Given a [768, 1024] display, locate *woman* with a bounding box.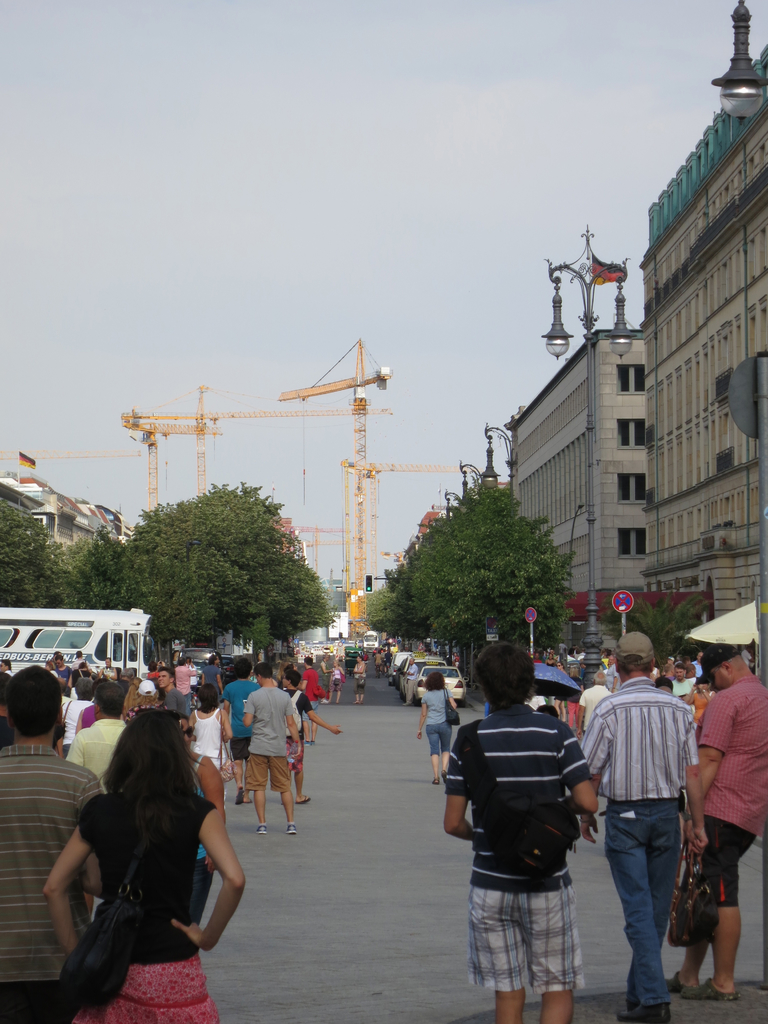
Located: bbox=(40, 707, 243, 1023).
